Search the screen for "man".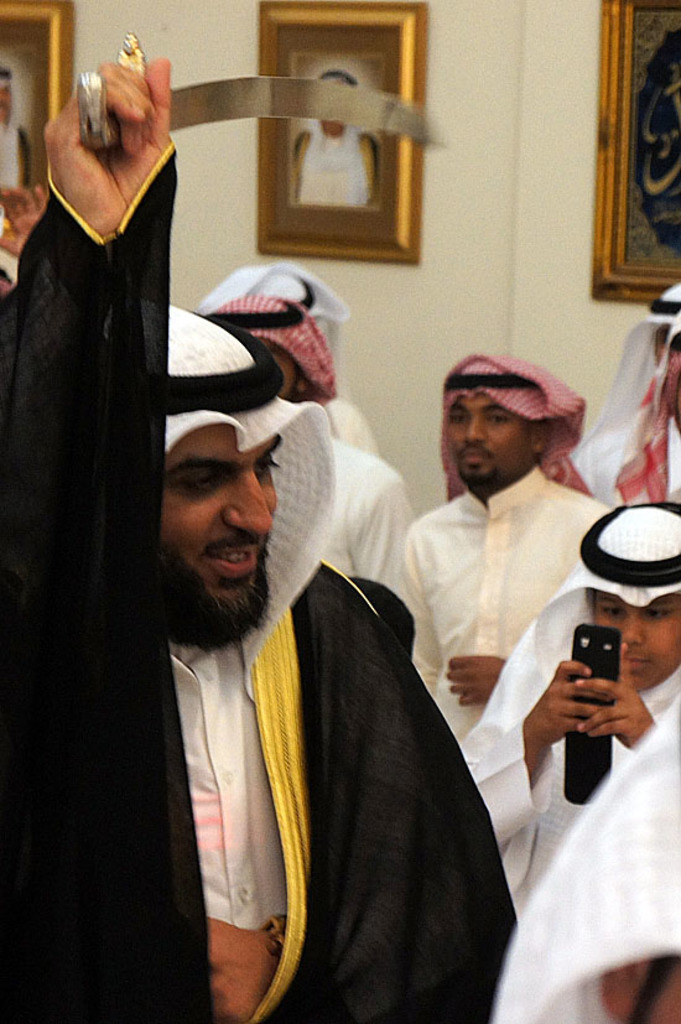
Found at (x1=401, y1=348, x2=610, y2=738).
